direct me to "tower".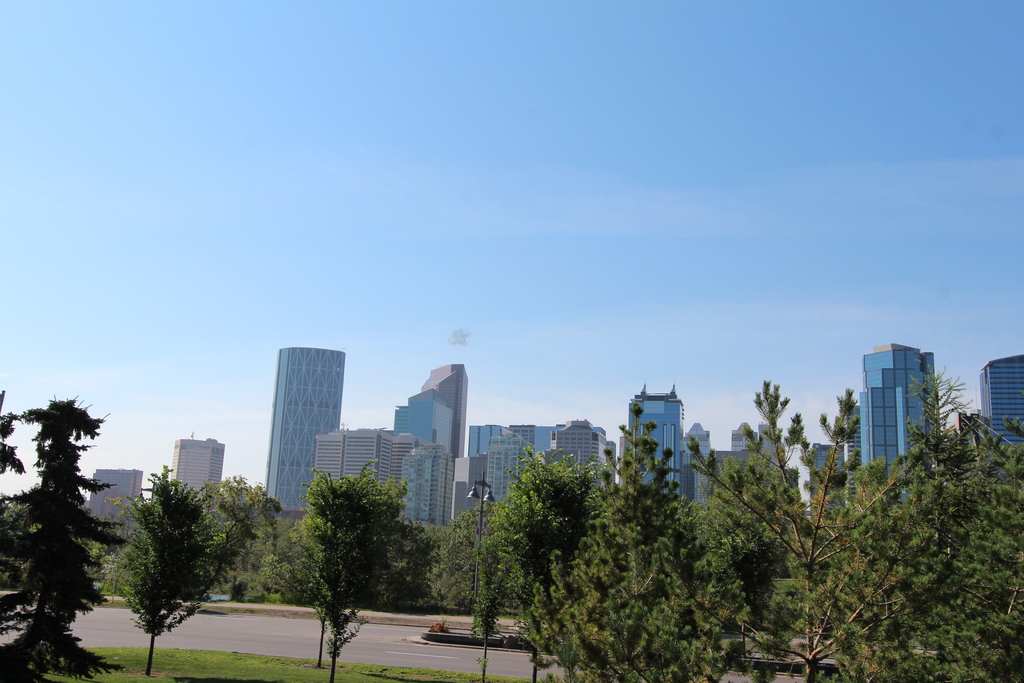
Direction: BBox(855, 349, 941, 472).
